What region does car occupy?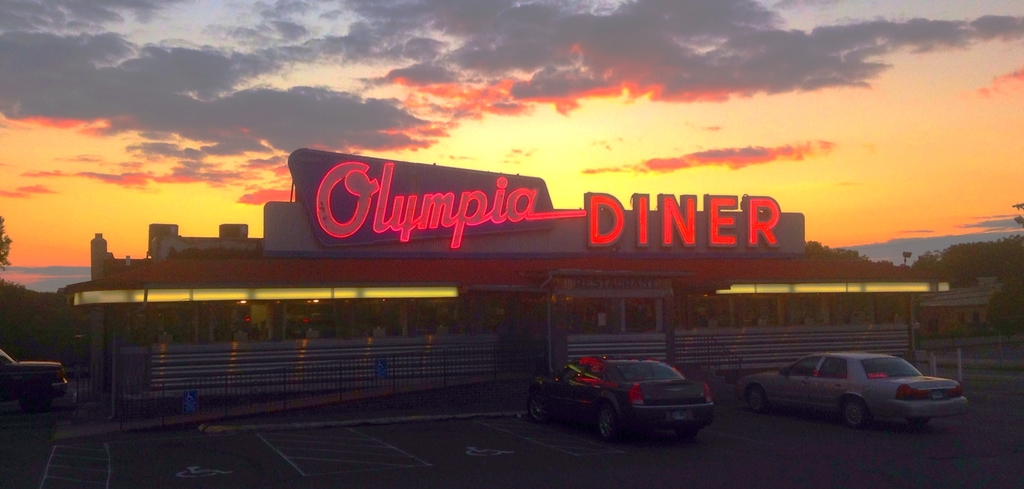
<bbox>0, 348, 75, 406</bbox>.
